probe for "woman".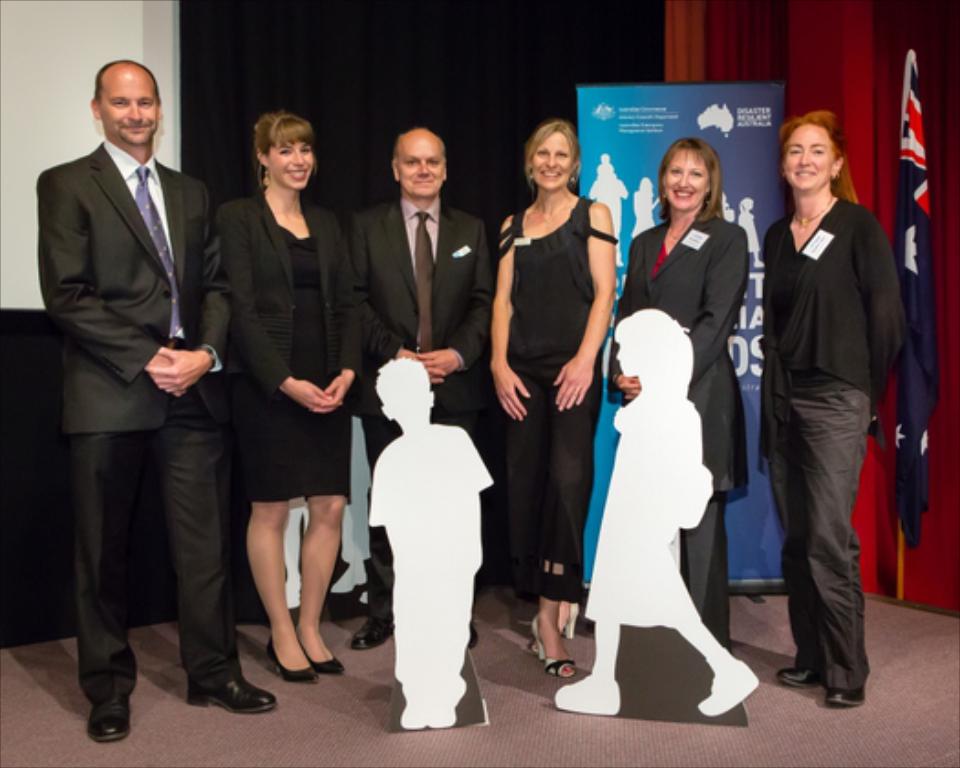
Probe result: bbox=[578, 307, 753, 715].
